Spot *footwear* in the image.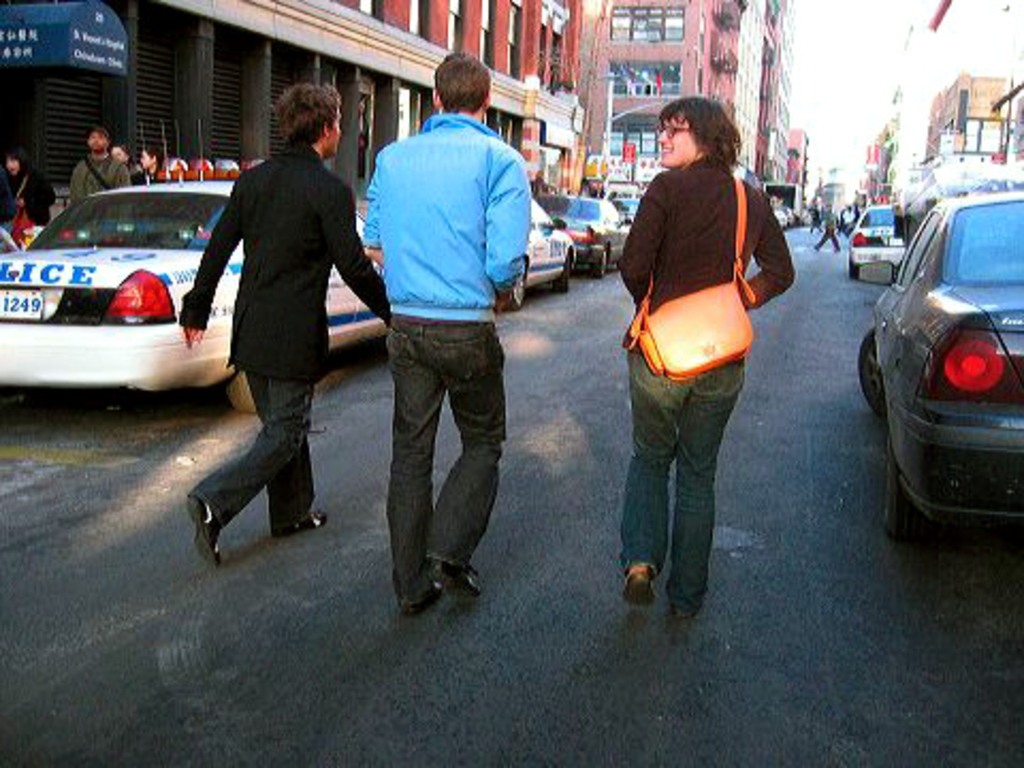
*footwear* found at l=401, t=576, r=439, b=619.
